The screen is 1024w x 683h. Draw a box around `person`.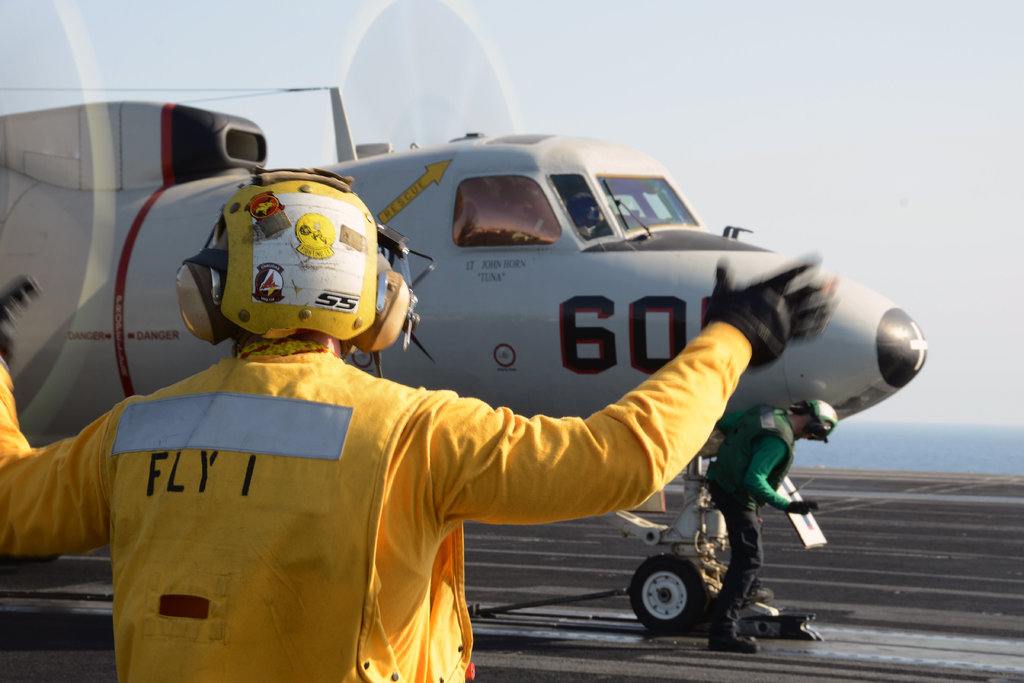
(566,186,616,238).
